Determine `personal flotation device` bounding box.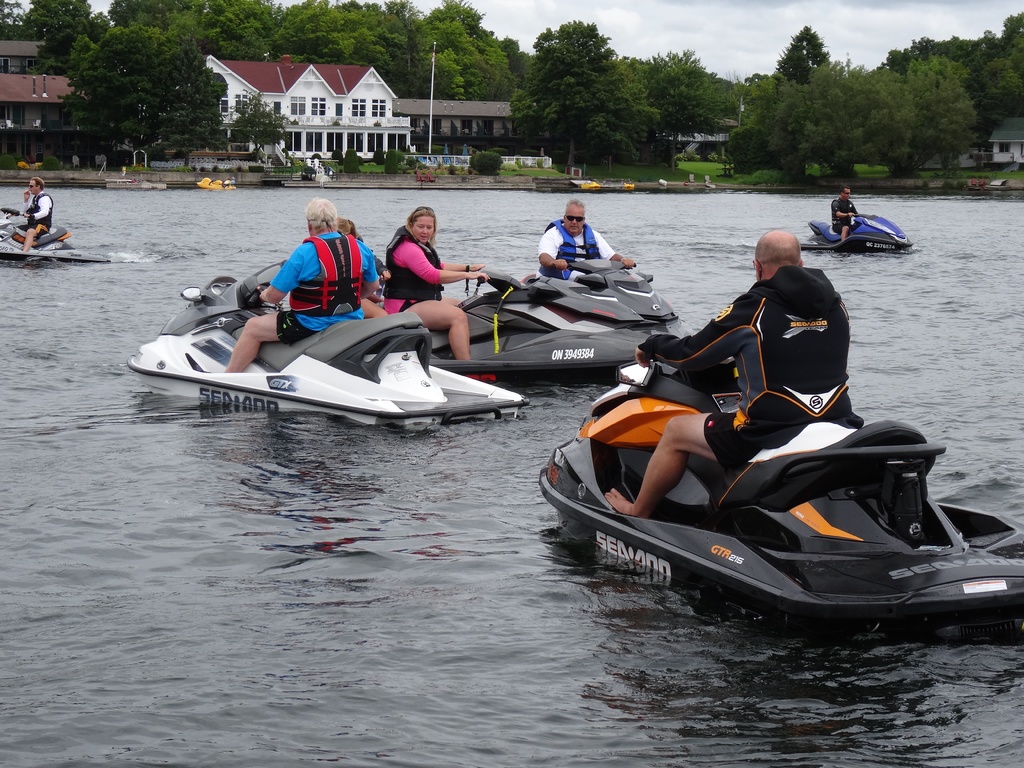
Determined: detection(831, 197, 863, 225).
